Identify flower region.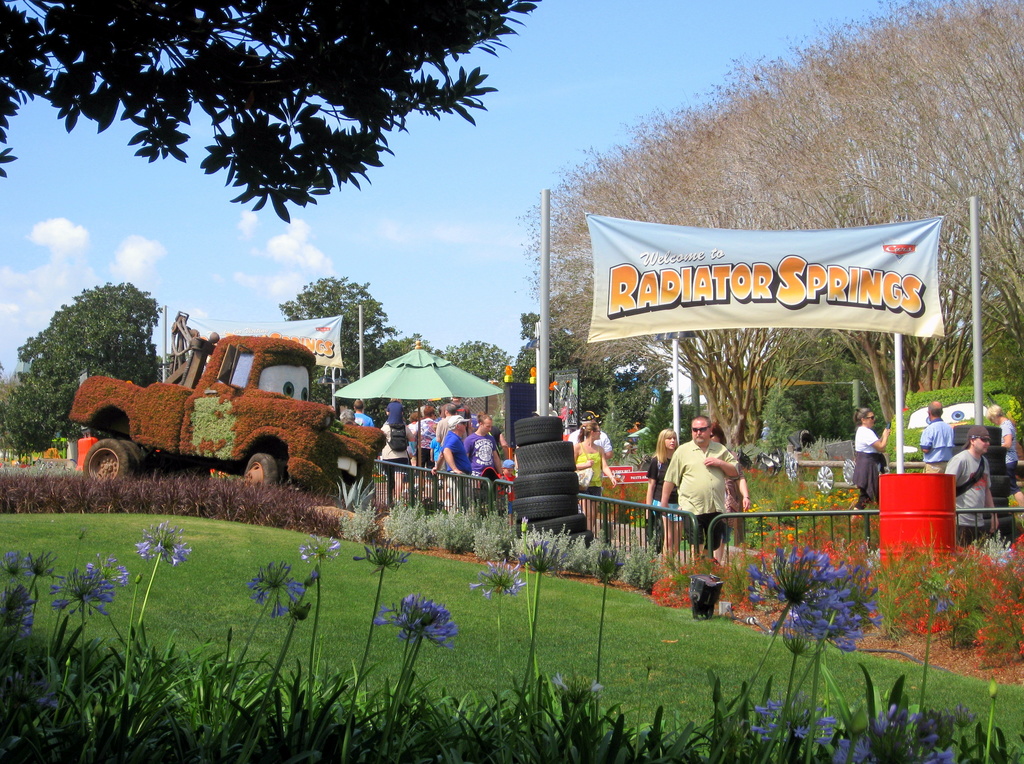
Region: (360, 529, 405, 565).
